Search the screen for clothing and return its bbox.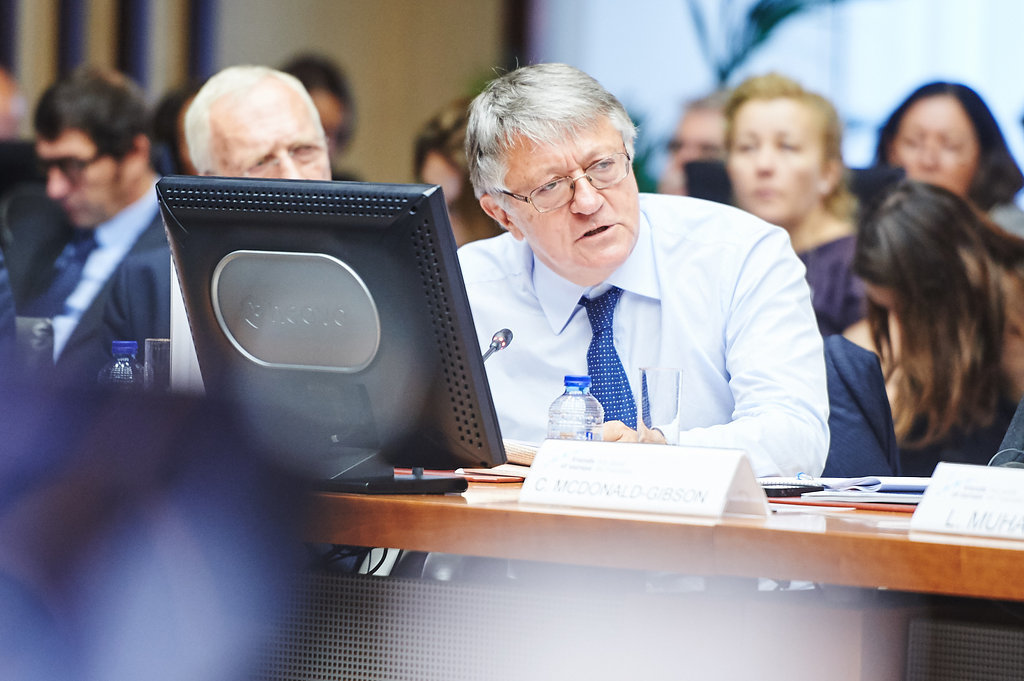
Found: [left=453, top=190, right=830, bottom=591].
